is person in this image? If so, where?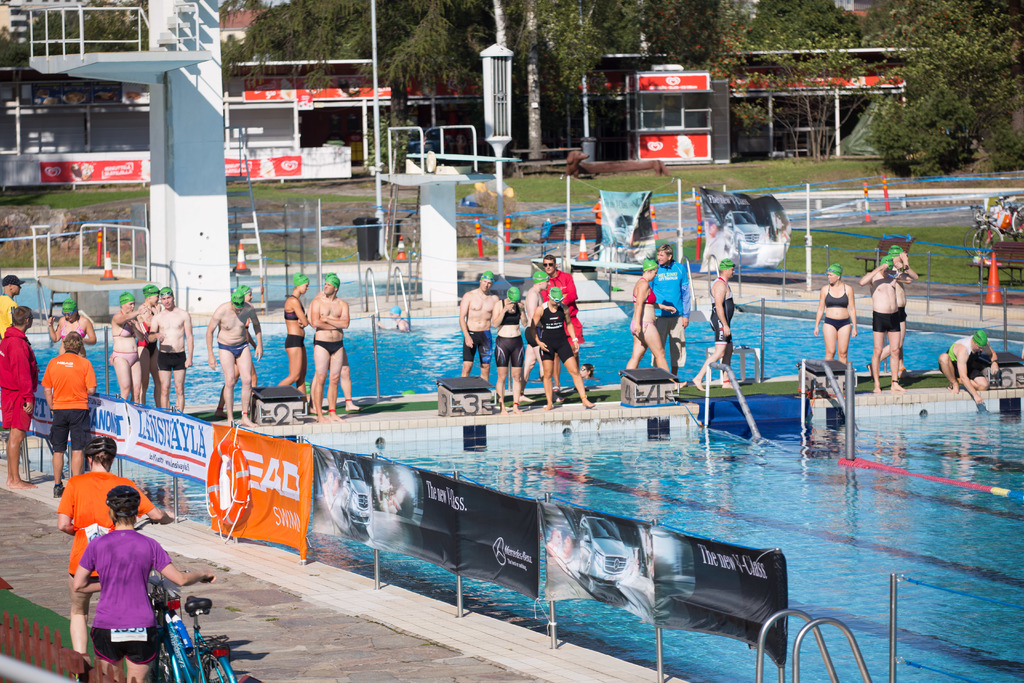
Yes, at 0, 304, 42, 490.
